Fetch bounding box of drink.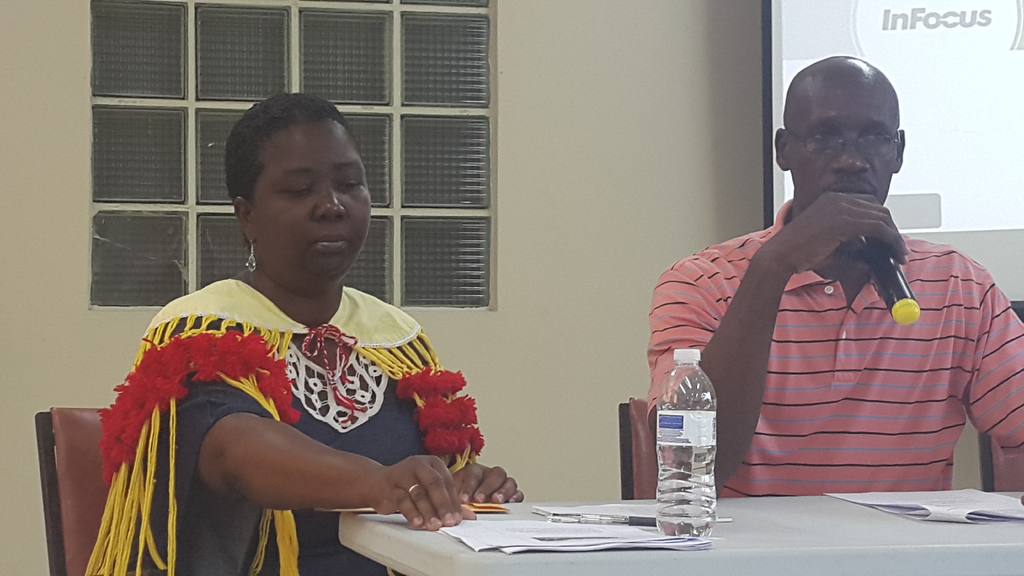
Bbox: x1=653, y1=506, x2=719, y2=538.
